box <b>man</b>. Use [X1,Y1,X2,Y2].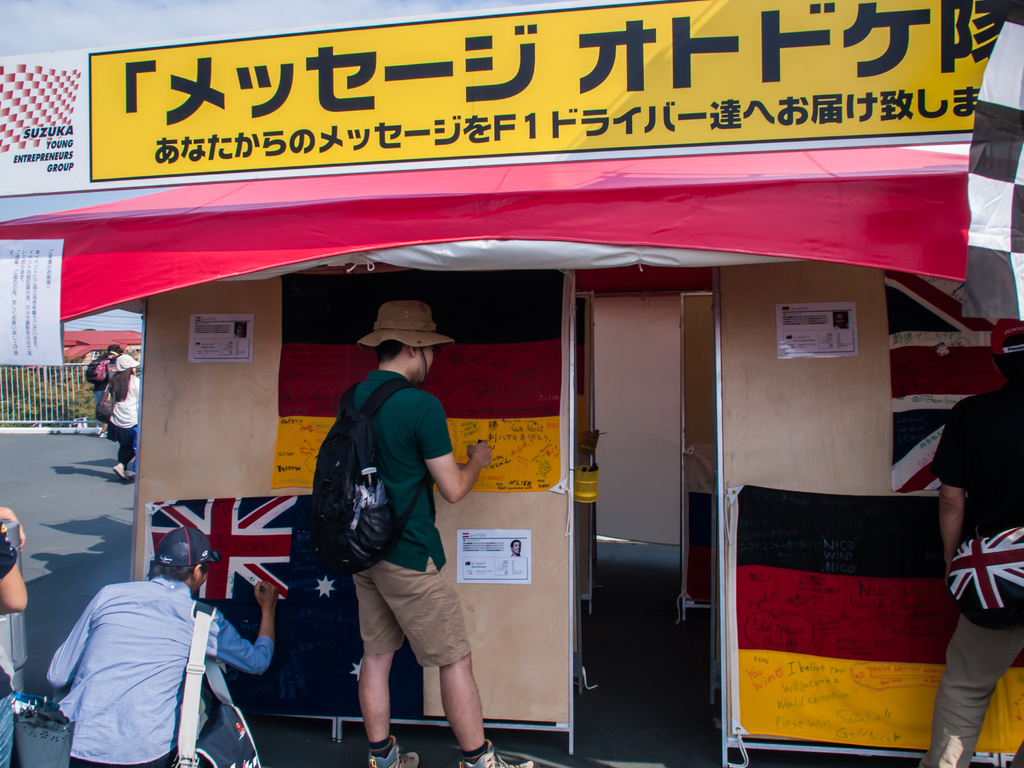
[298,308,484,755].
